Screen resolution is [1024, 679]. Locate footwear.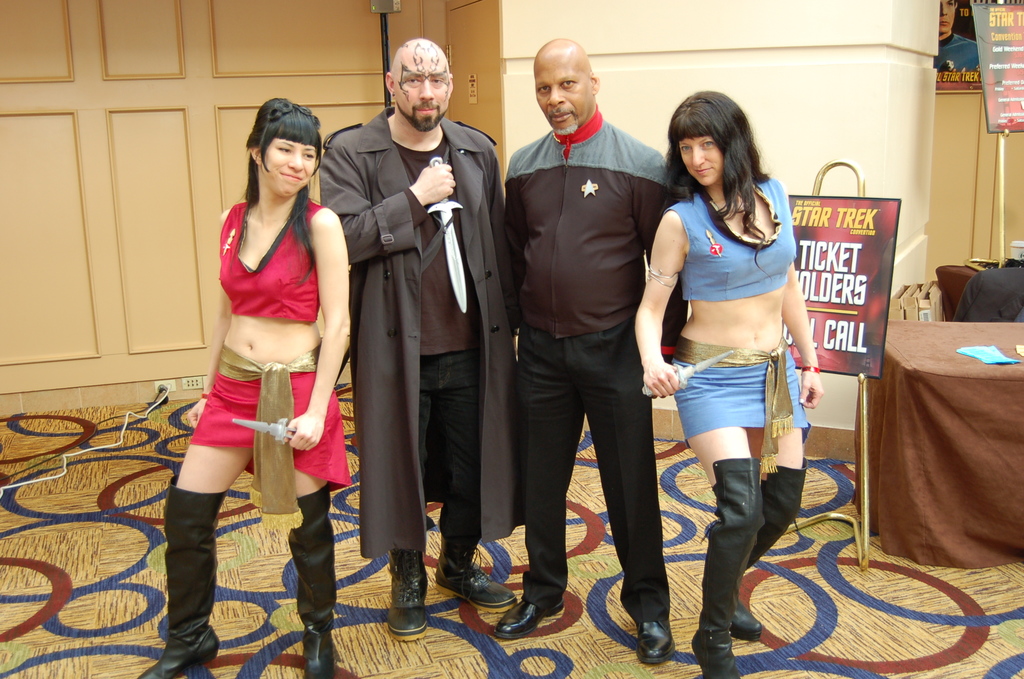
138:480:218:678.
